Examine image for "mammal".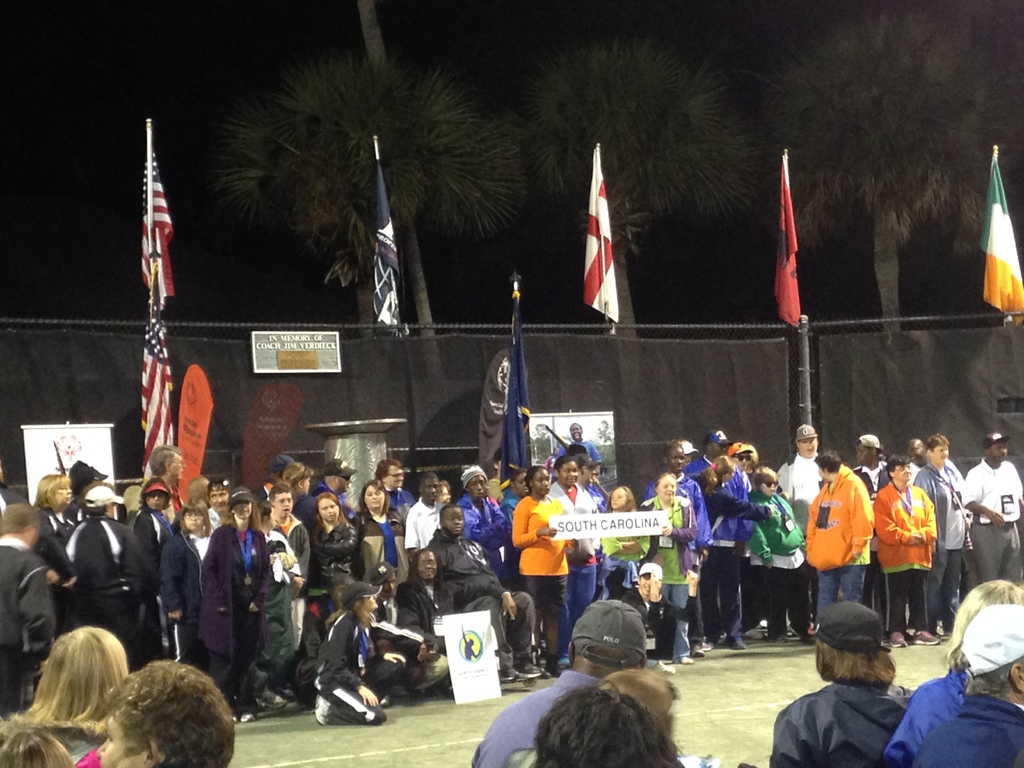
Examination result: (left=851, top=435, right=890, bottom=500).
